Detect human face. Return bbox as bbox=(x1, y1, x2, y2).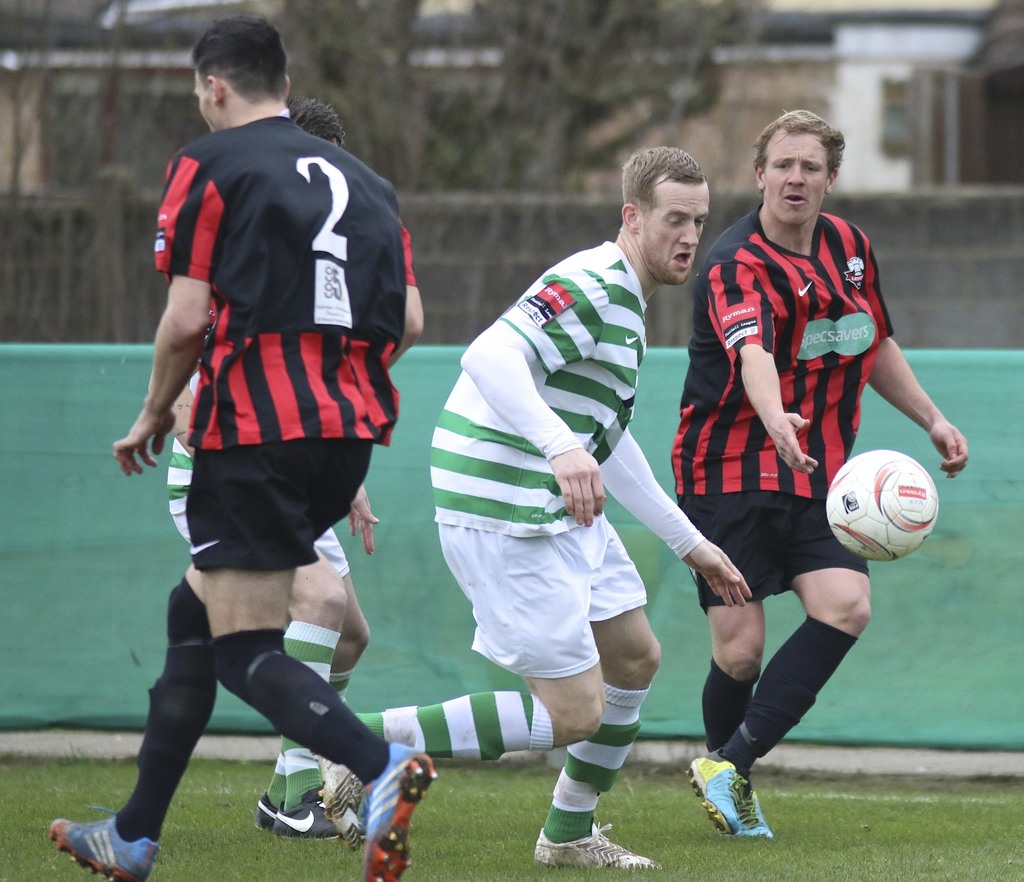
bbox=(644, 175, 707, 287).
